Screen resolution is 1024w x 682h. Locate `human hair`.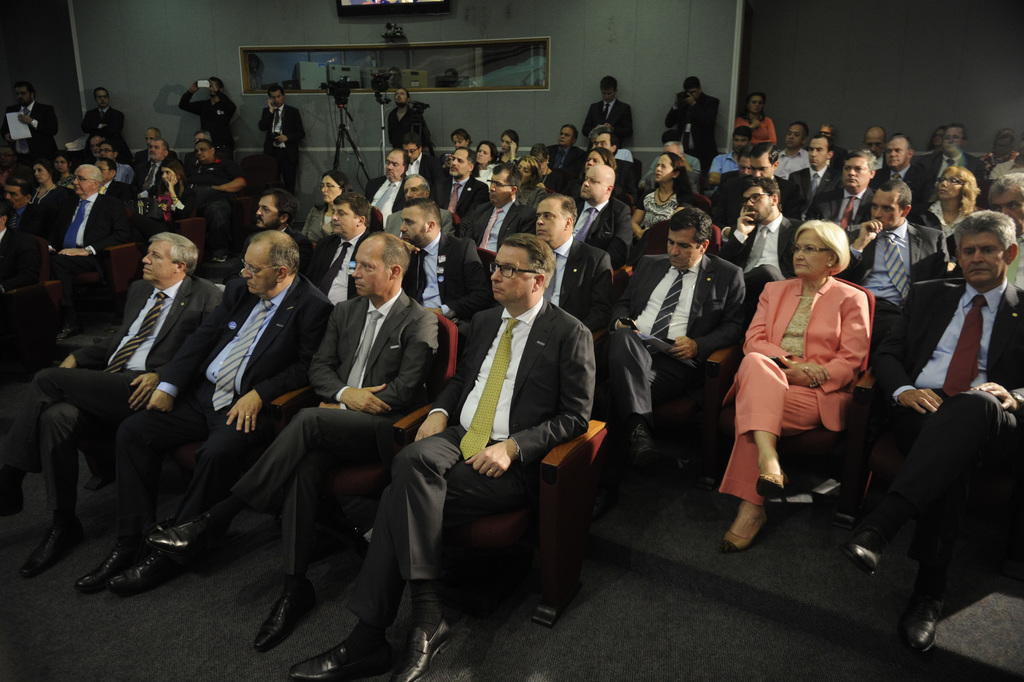
495, 160, 521, 194.
